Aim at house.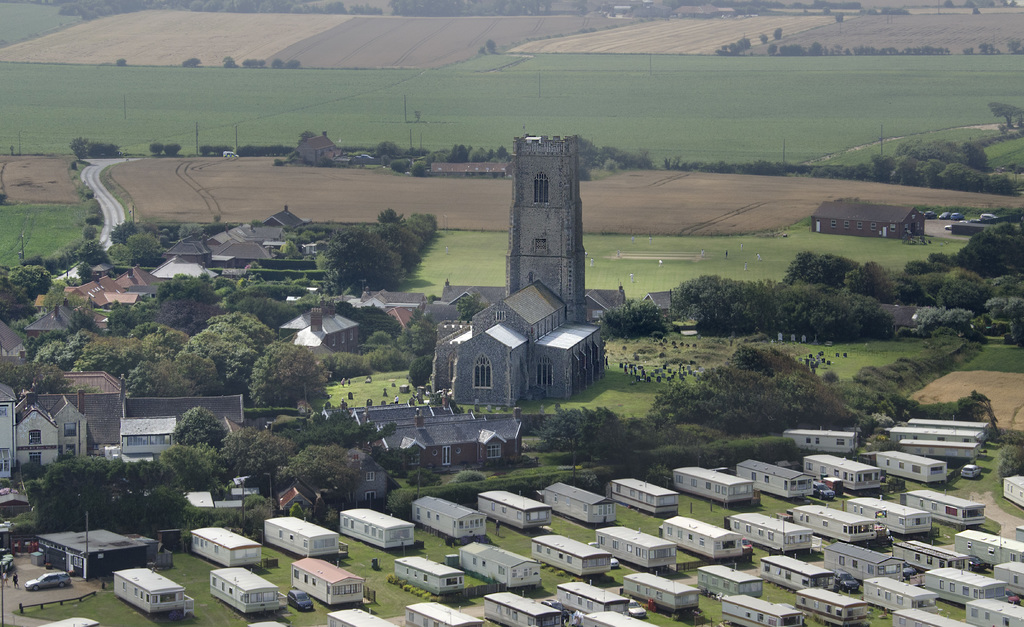
Aimed at [863, 576, 936, 610].
